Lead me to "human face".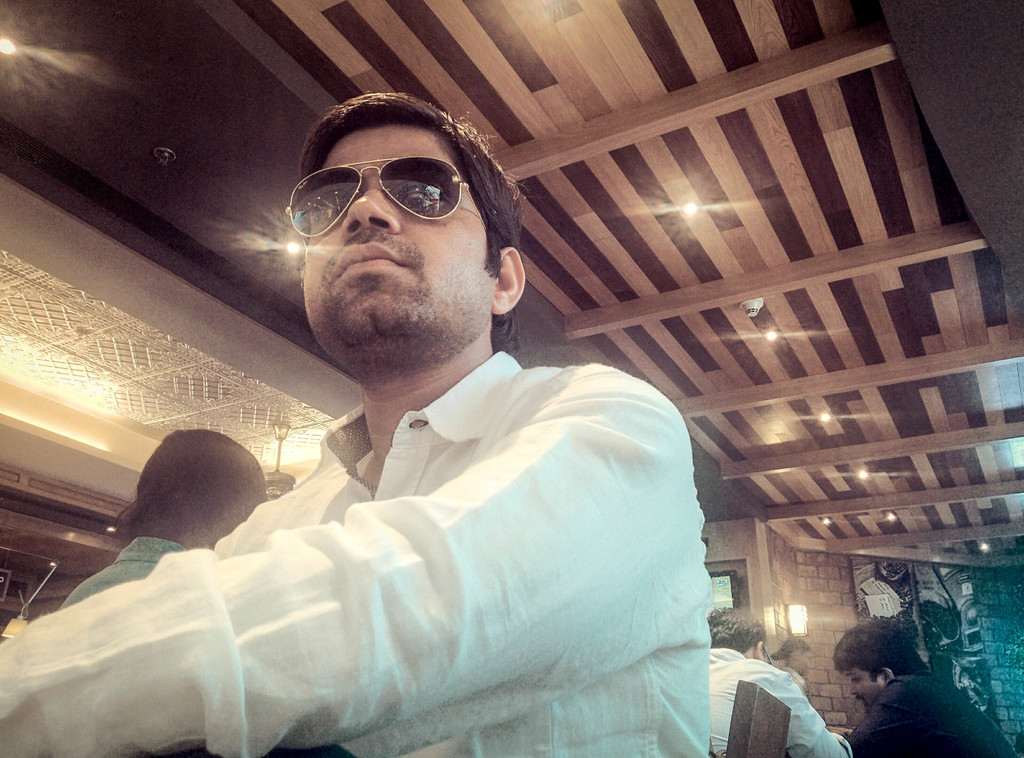
Lead to x1=302, y1=122, x2=495, y2=343.
